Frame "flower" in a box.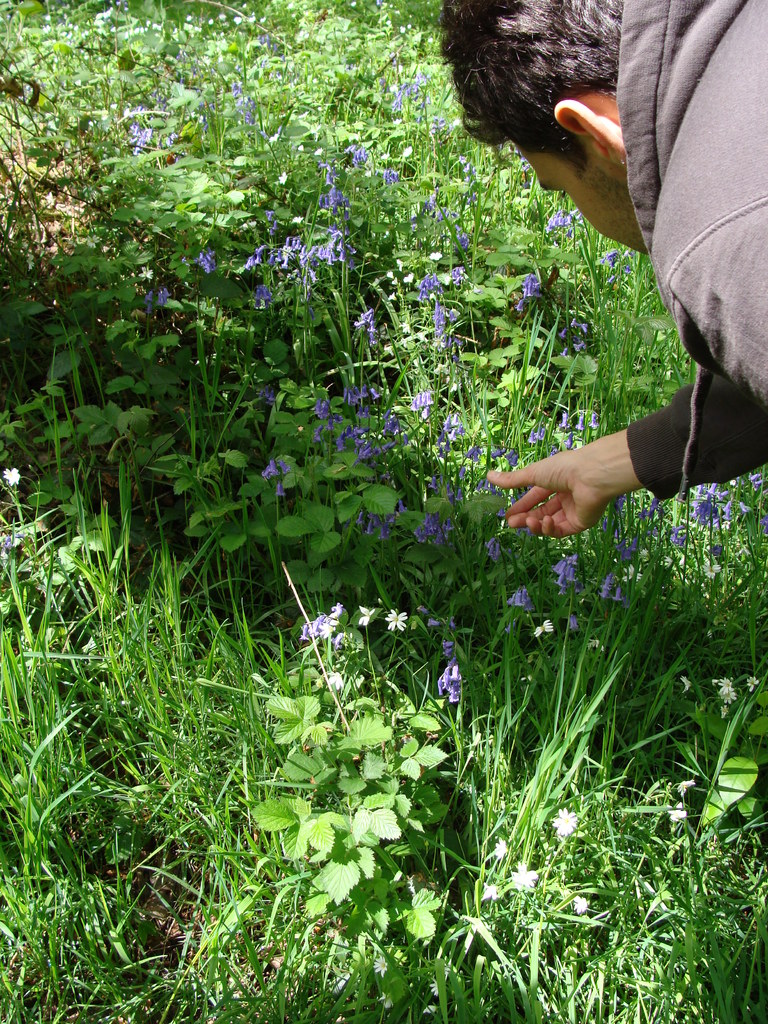
<bbox>355, 500, 407, 540</bbox>.
